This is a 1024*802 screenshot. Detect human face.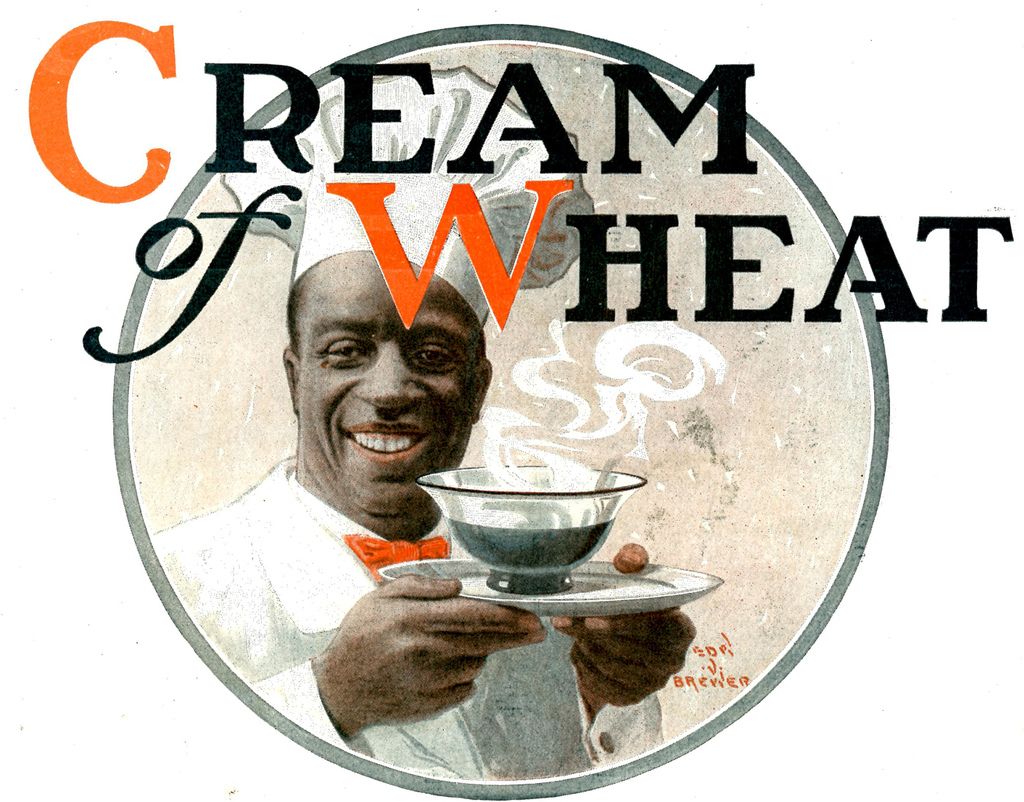
(x1=304, y1=251, x2=477, y2=526).
